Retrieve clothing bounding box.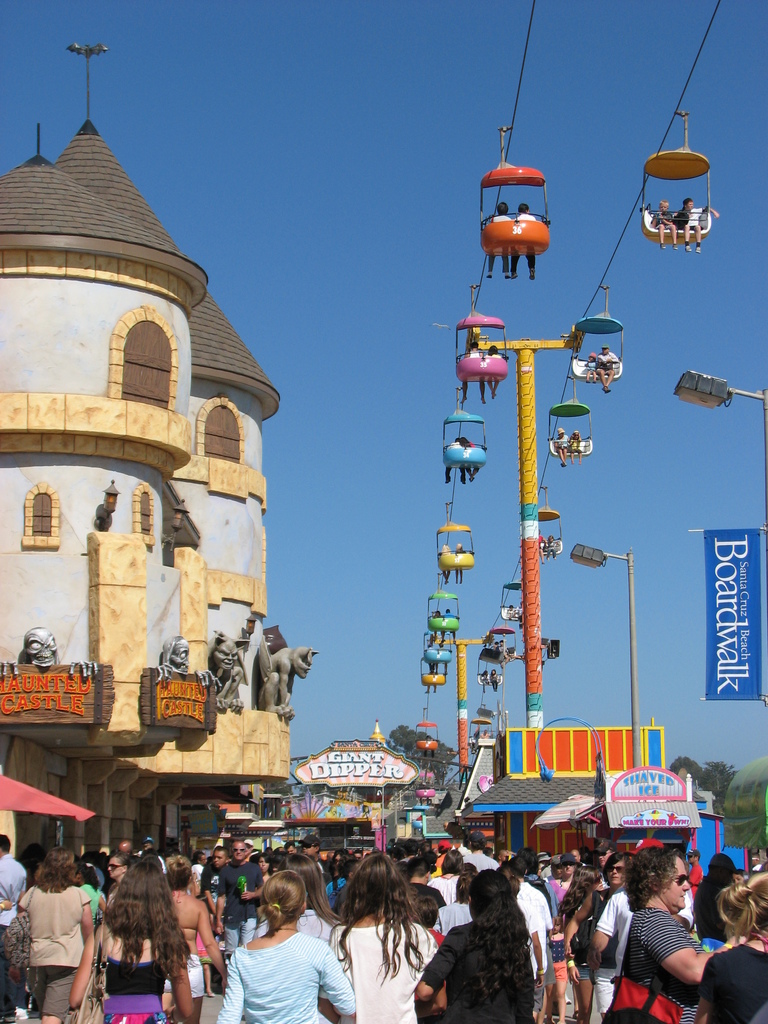
Bounding box: rect(462, 352, 487, 399).
